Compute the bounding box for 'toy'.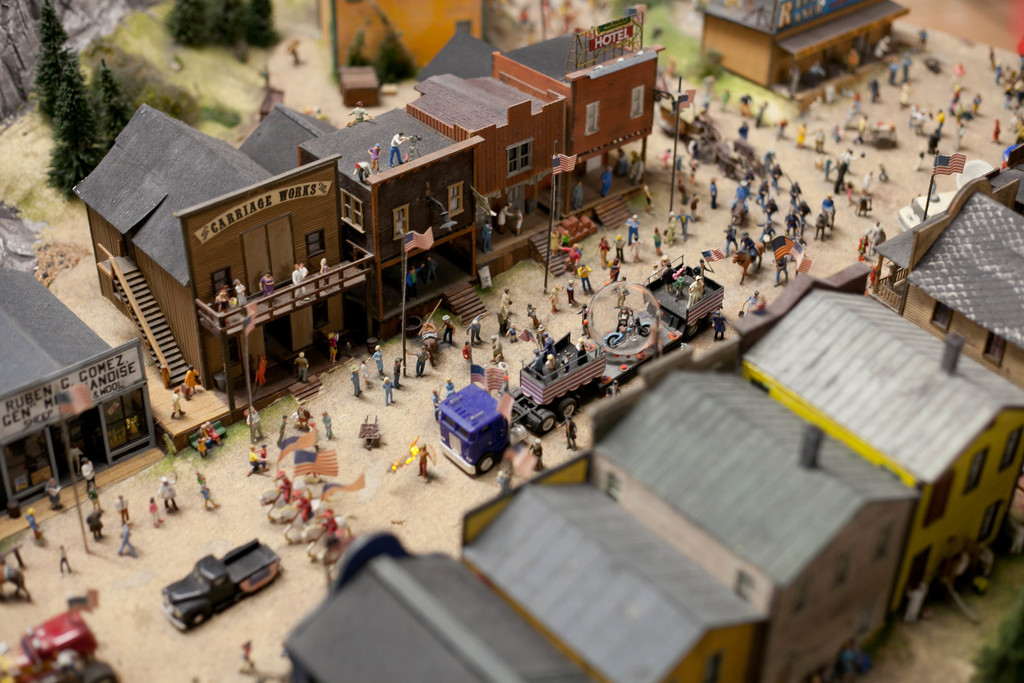
box(897, 195, 951, 233).
